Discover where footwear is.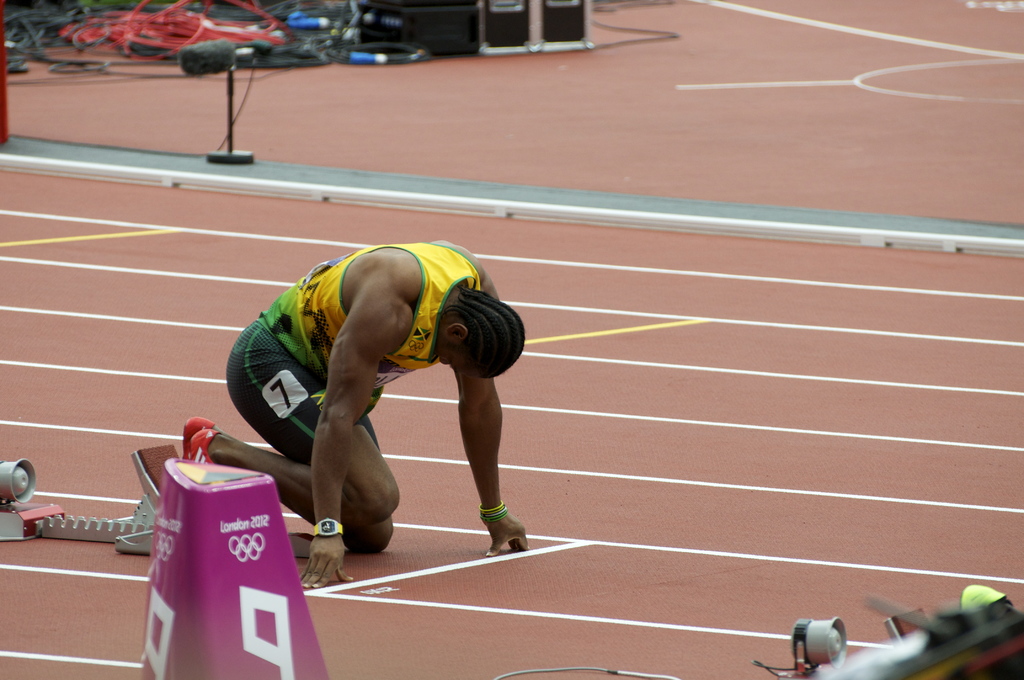
Discovered at <bbox>191, 425, 212, 465</bbox>.
